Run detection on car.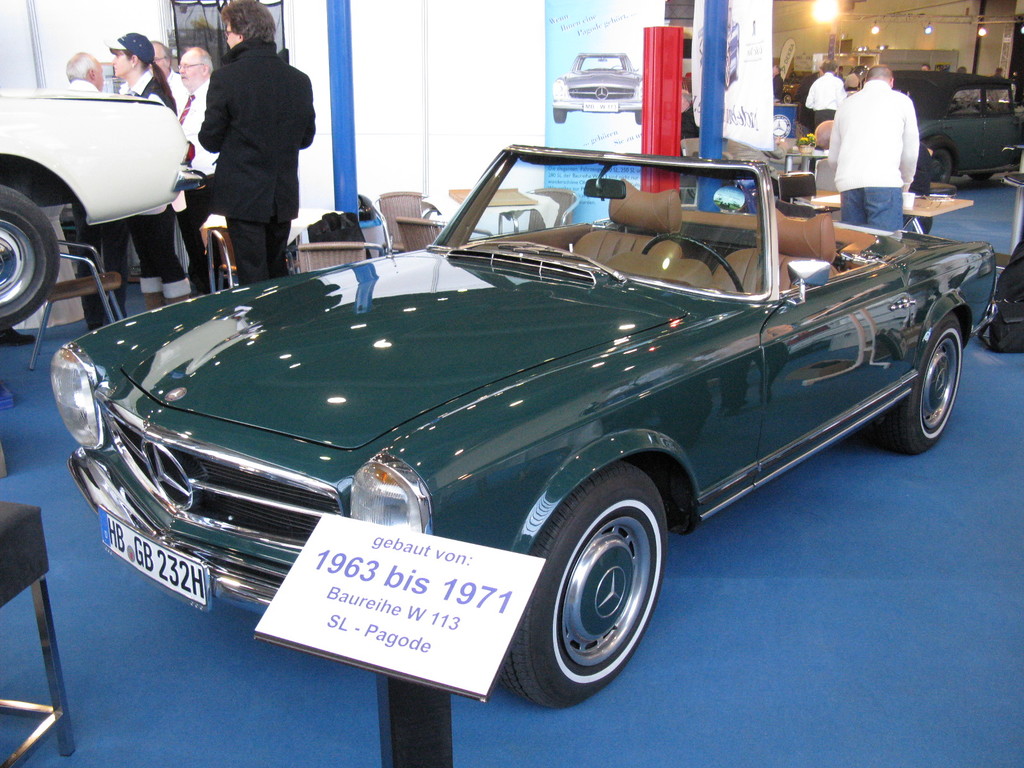
Result: {"left": 550, "top": 51, "right": 643, "bottom": 127}.
